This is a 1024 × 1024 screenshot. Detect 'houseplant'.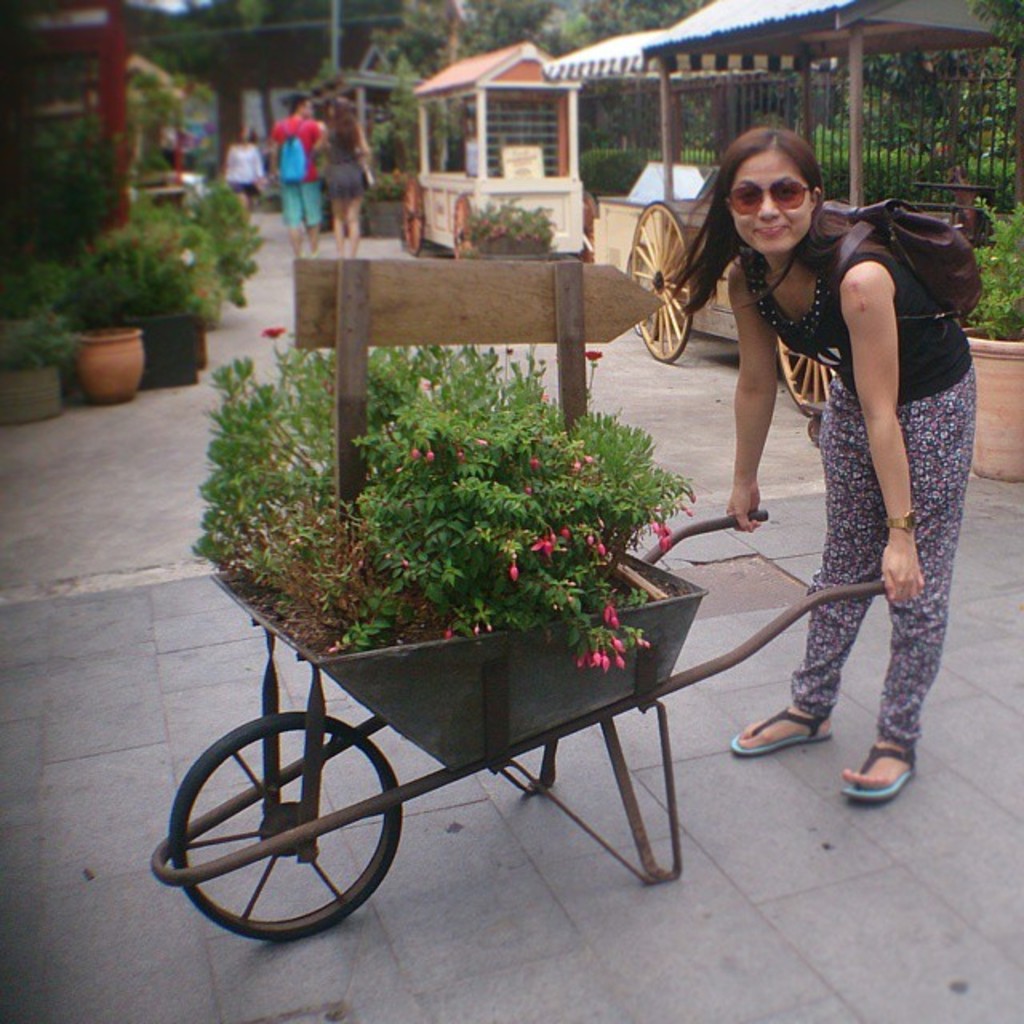
BBox(75, 218, 221, 397).
